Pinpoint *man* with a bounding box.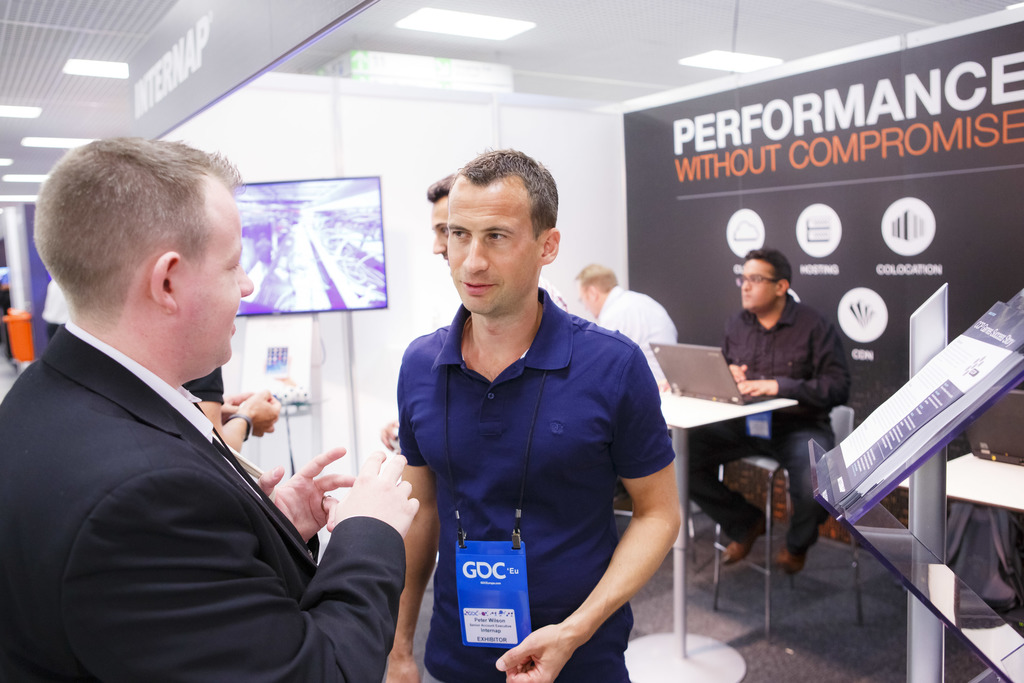
crop(378, 172, 454, 453).
